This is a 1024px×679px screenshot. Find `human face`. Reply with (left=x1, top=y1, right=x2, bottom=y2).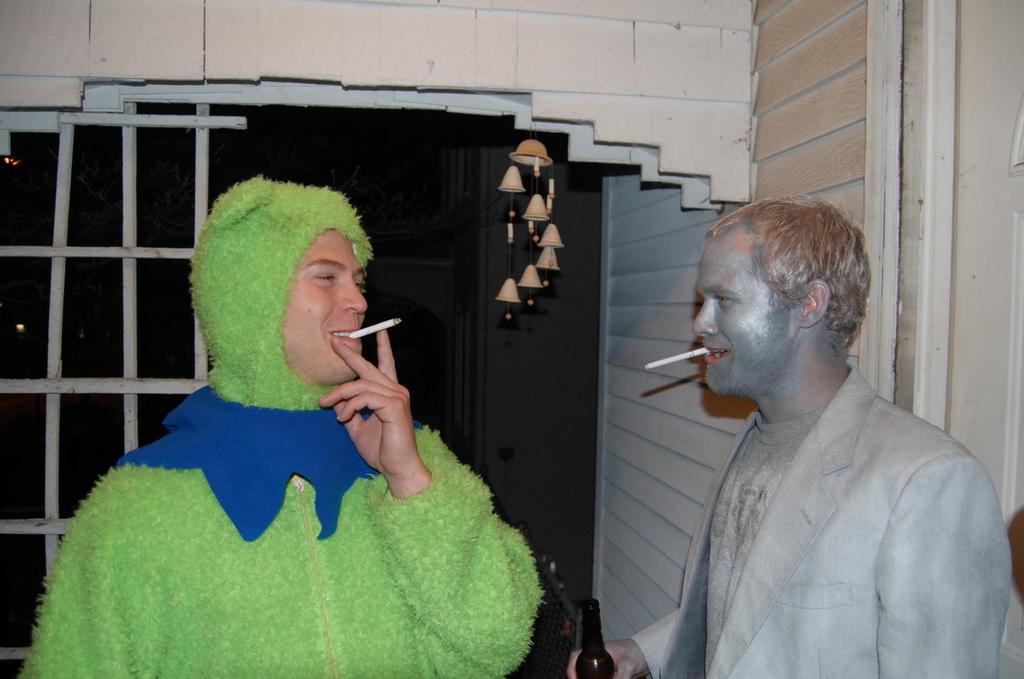
(left=693, top=233, right=797, bottom=392).
